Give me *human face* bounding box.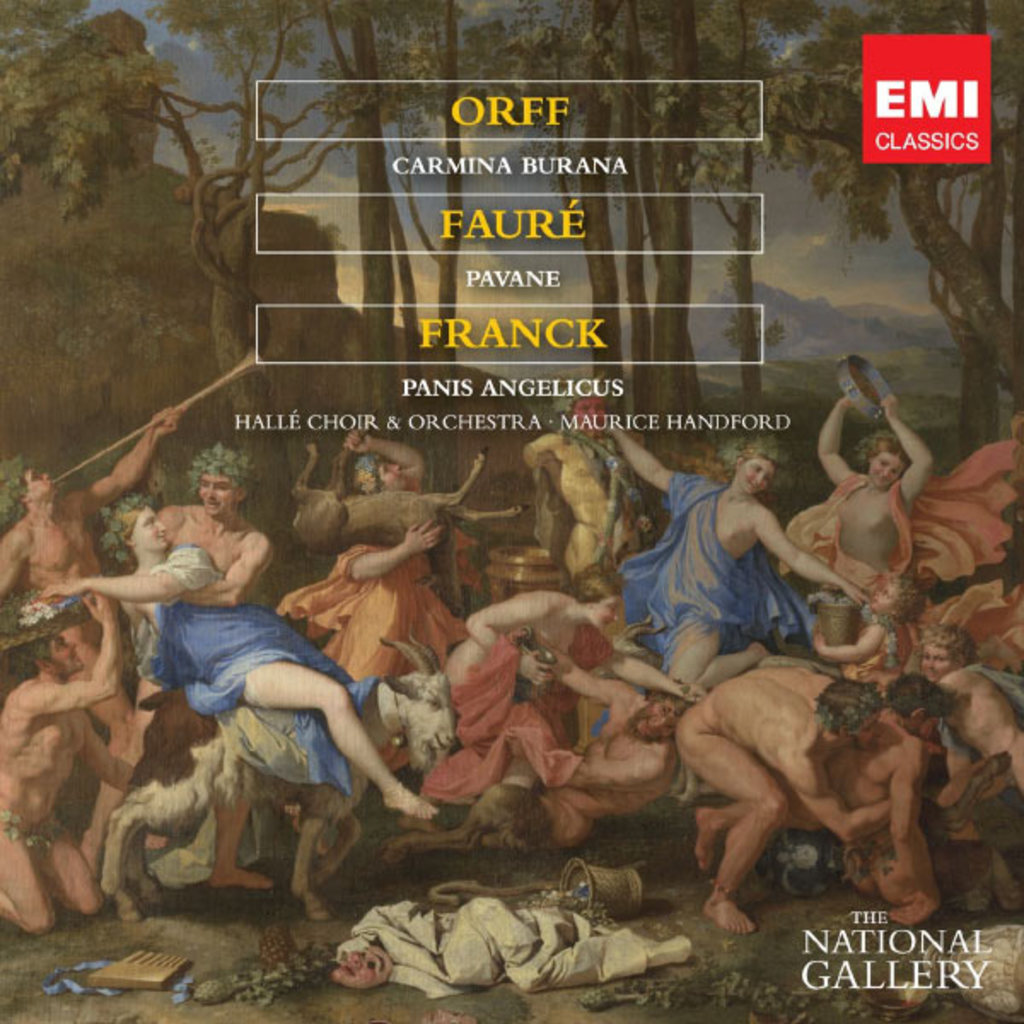
[left=870, top=452, right=906, bottom=485].
